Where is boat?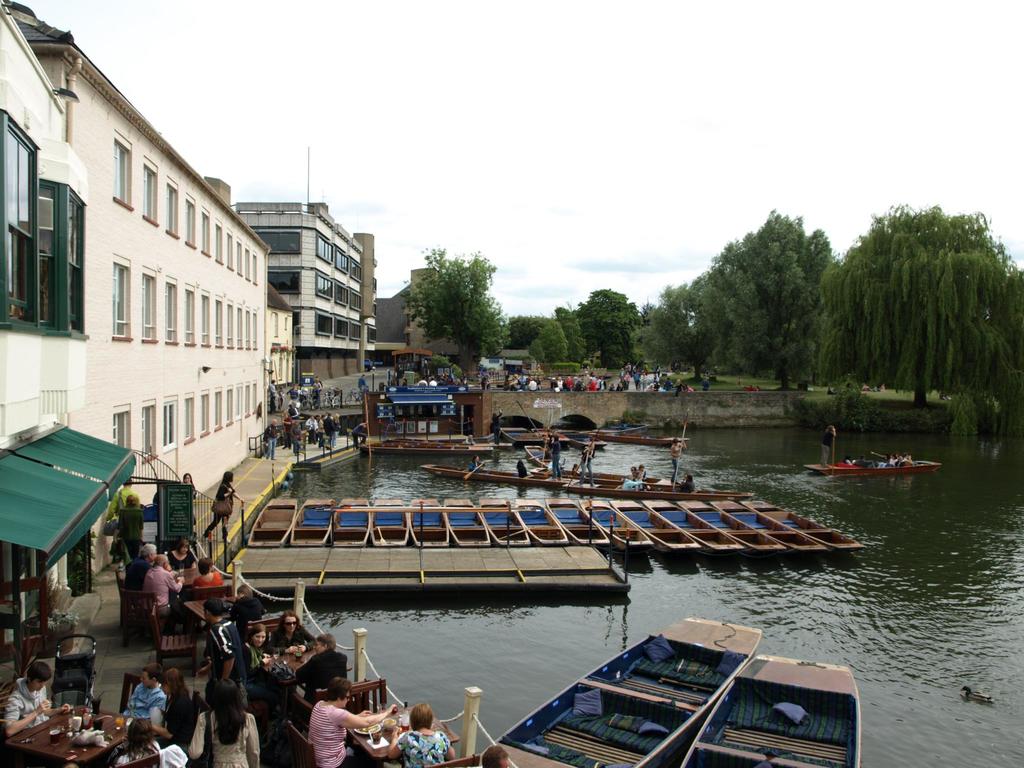
{"left": 568, "top": 477, "right": 751, "bottom": 500}.
